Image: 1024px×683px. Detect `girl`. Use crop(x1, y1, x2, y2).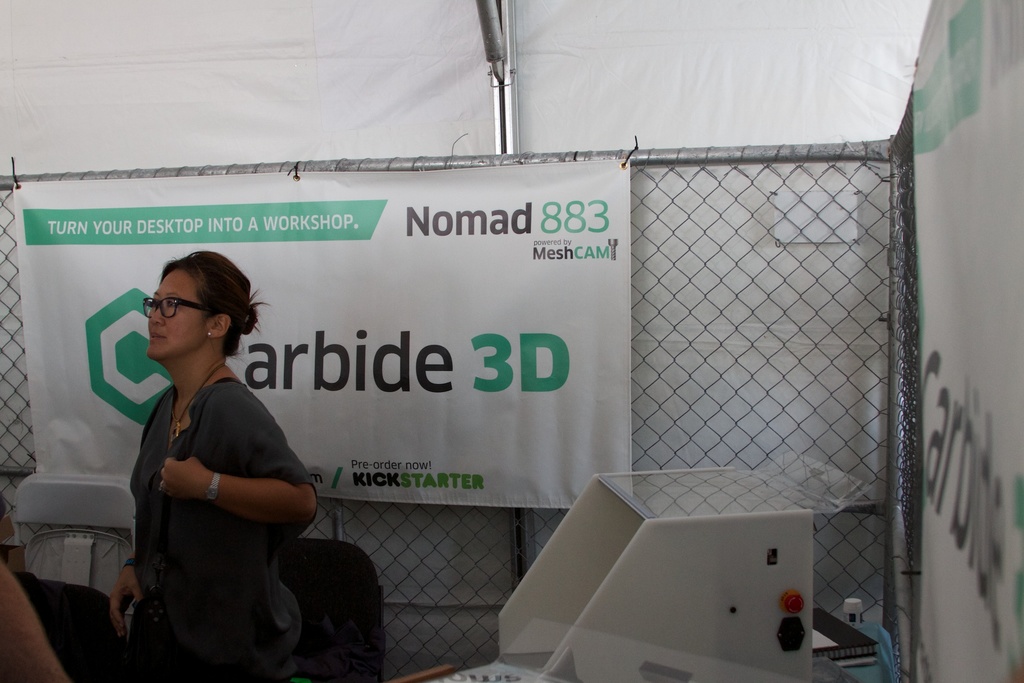
crop(108, 245, 319, 677).
